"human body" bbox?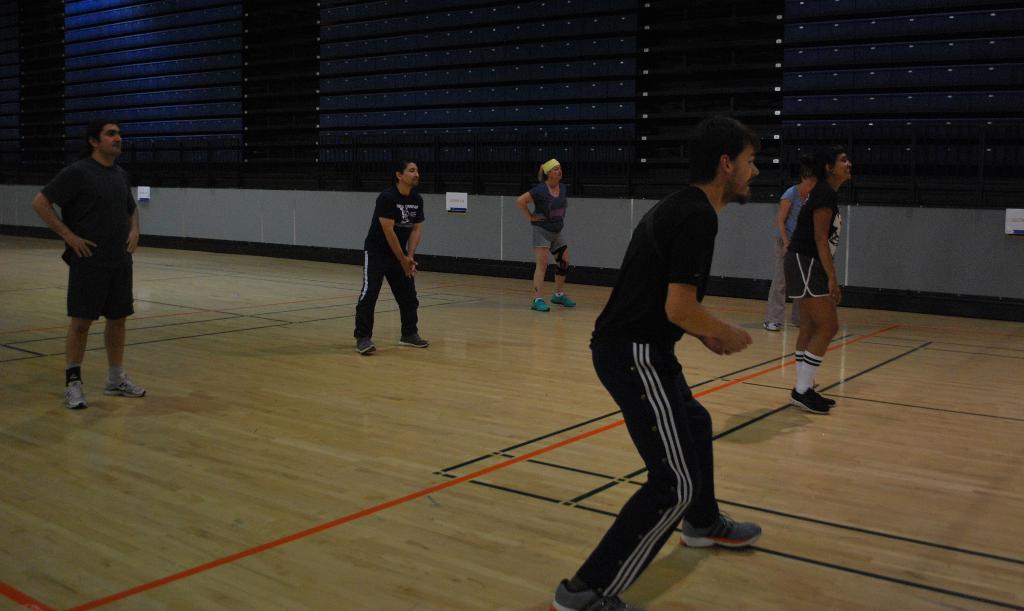
box(35, 115, 149, 411)
